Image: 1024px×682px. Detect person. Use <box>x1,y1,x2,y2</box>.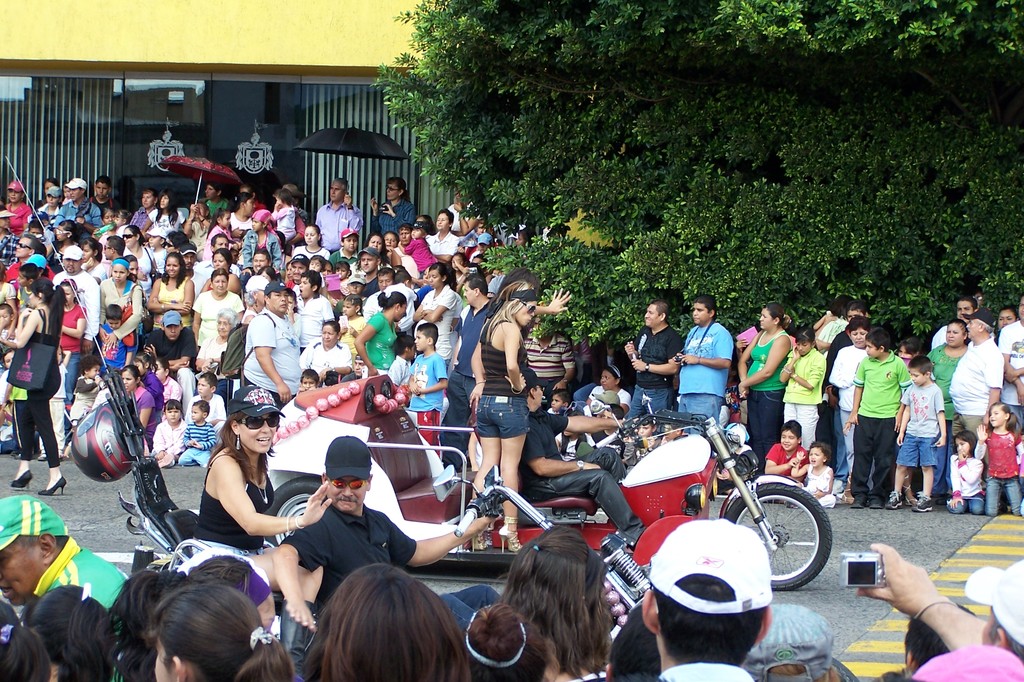
<box>127,346,162,399</box>.
